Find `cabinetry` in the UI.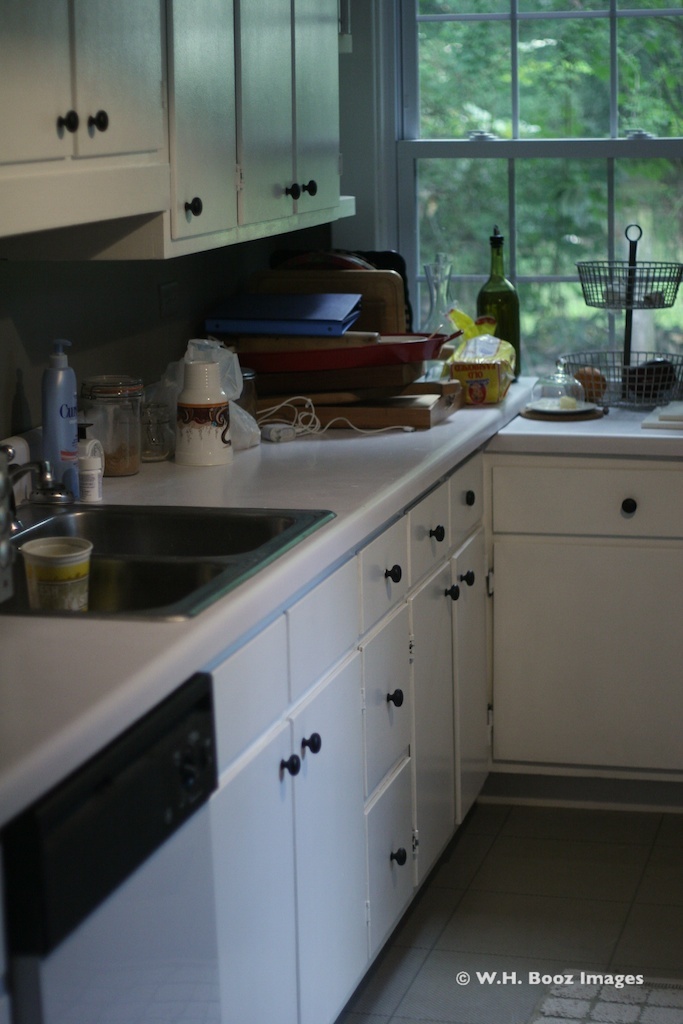
UI element at BBox(444, 517, 488, 811).
